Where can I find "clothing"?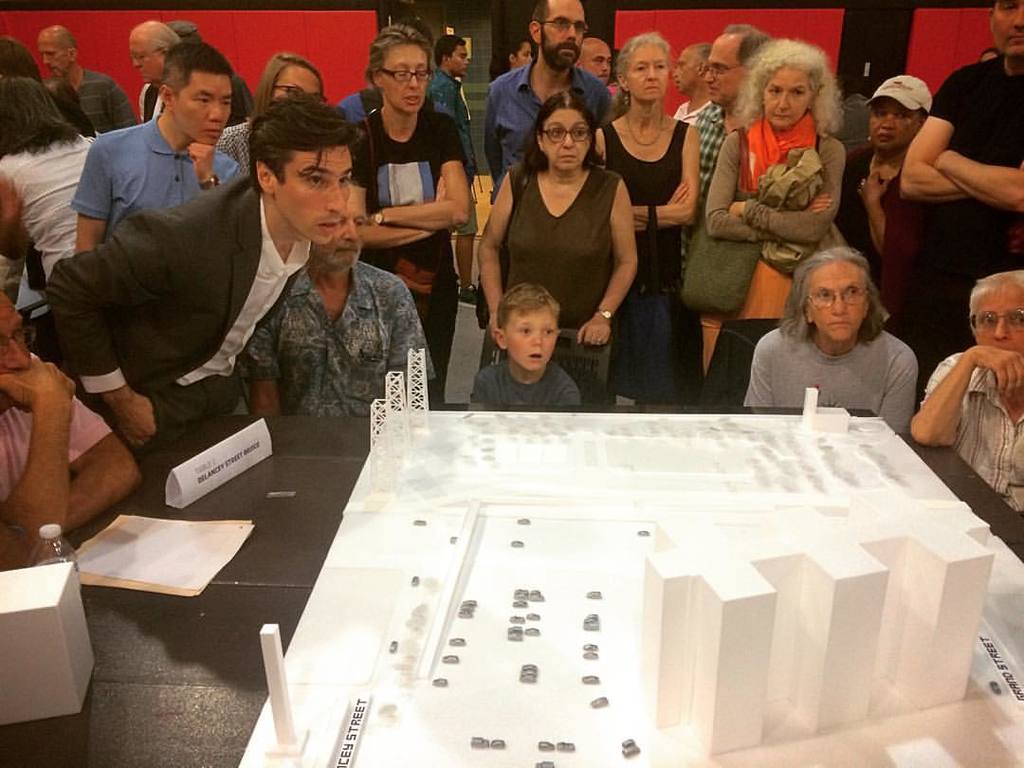
You can find it at x1=465, y1=356, x2=579, y2=404.
